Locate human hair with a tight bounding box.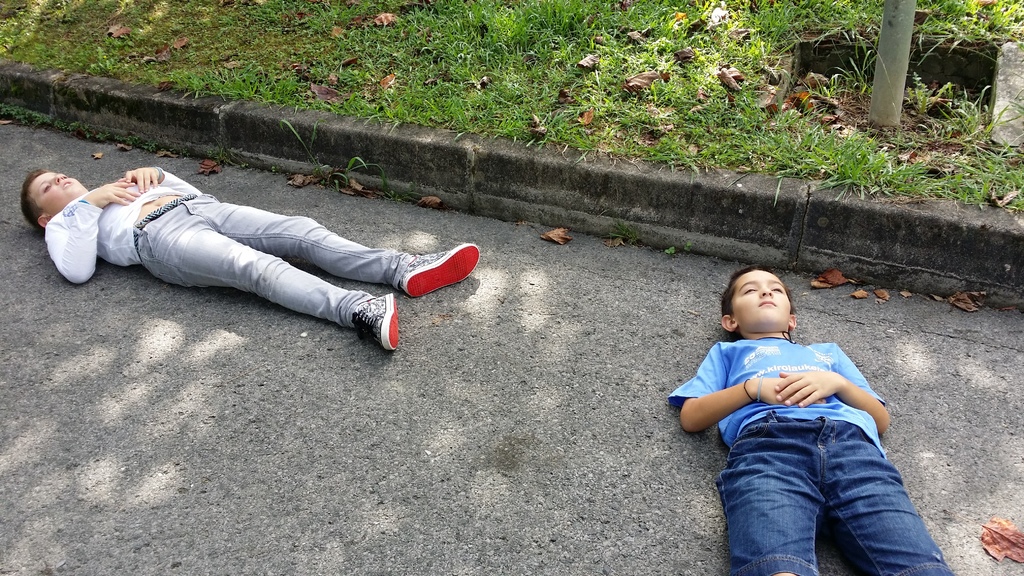
<bbox>20, 164, 47, 234</bbox>.
